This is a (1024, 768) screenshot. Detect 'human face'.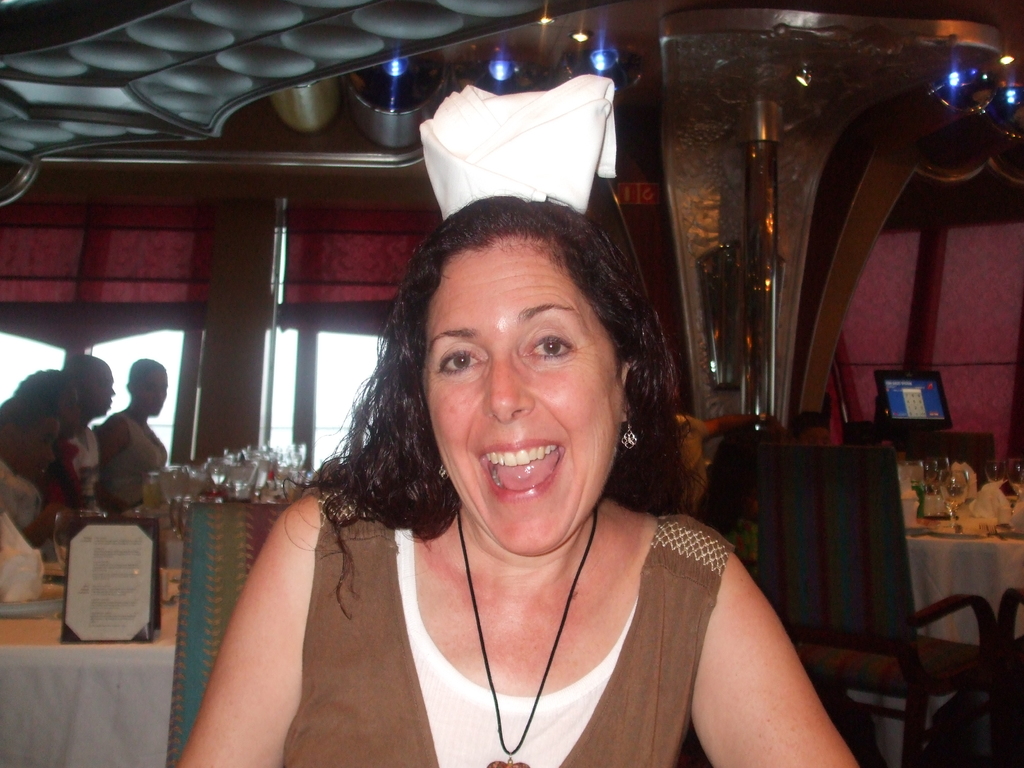
422:244:625:559.
